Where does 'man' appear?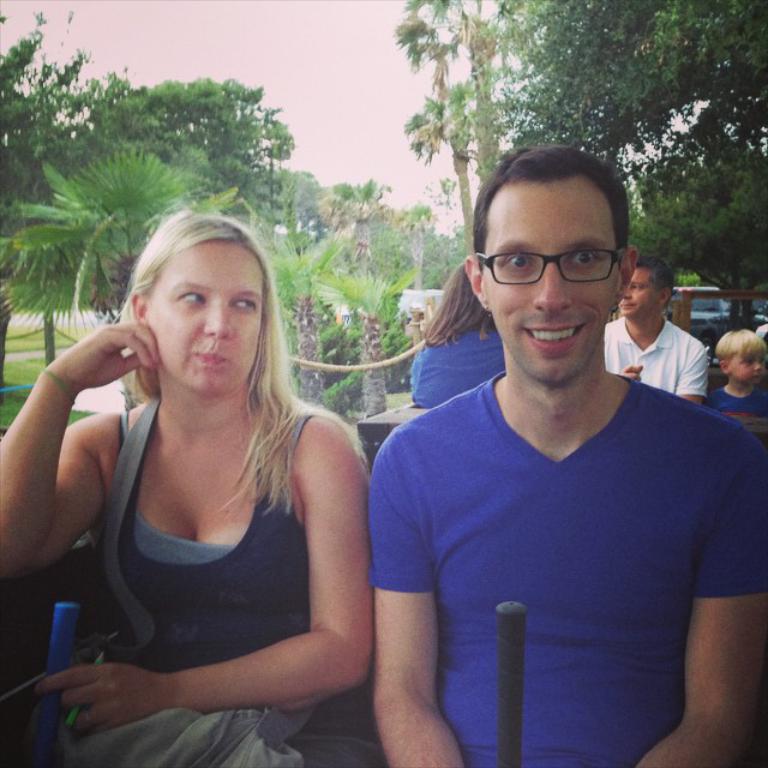
Appears at {"x1": 332, "y1": 139, "x2": 745, "y2": 767}.
